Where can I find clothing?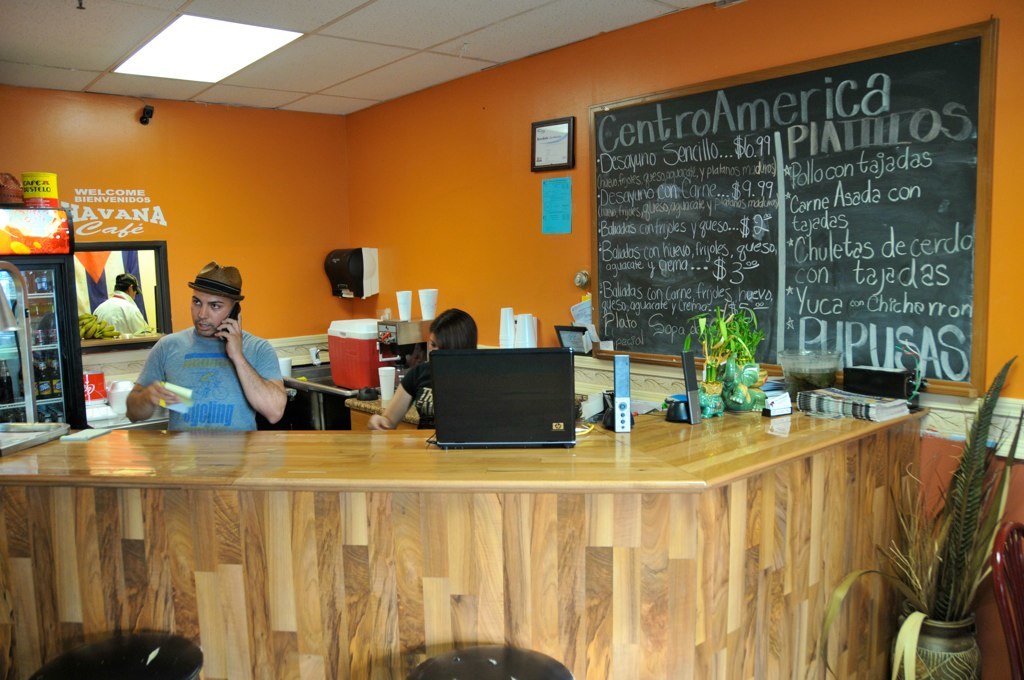
You can find it at rect(406, 339, 446, 430).
